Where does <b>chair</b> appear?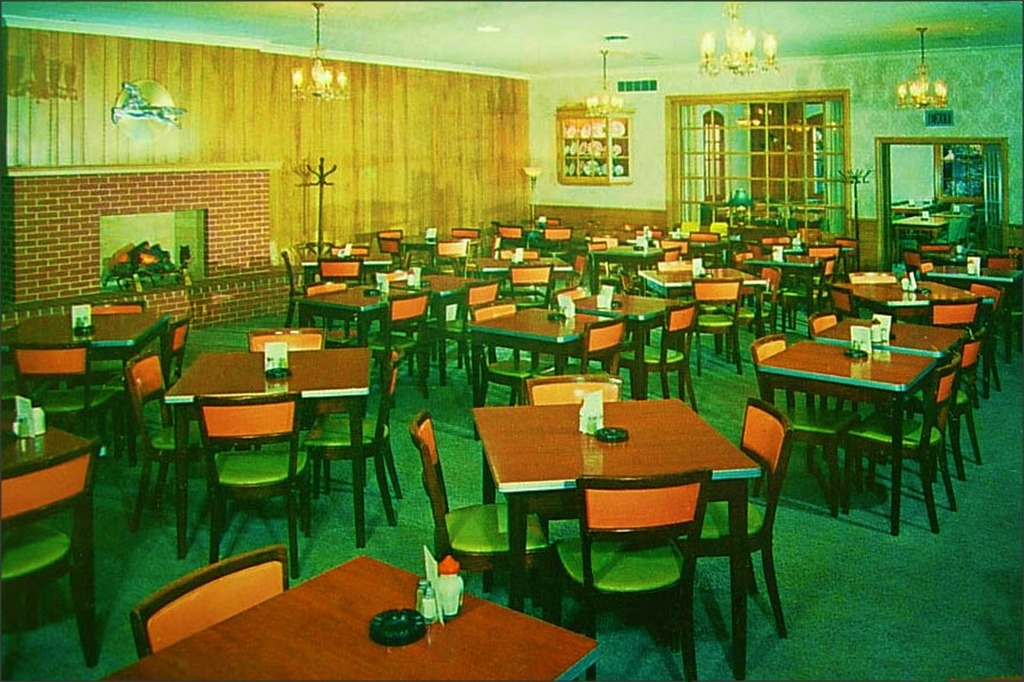
Appears at bbox(829, 237, 858, 274).
